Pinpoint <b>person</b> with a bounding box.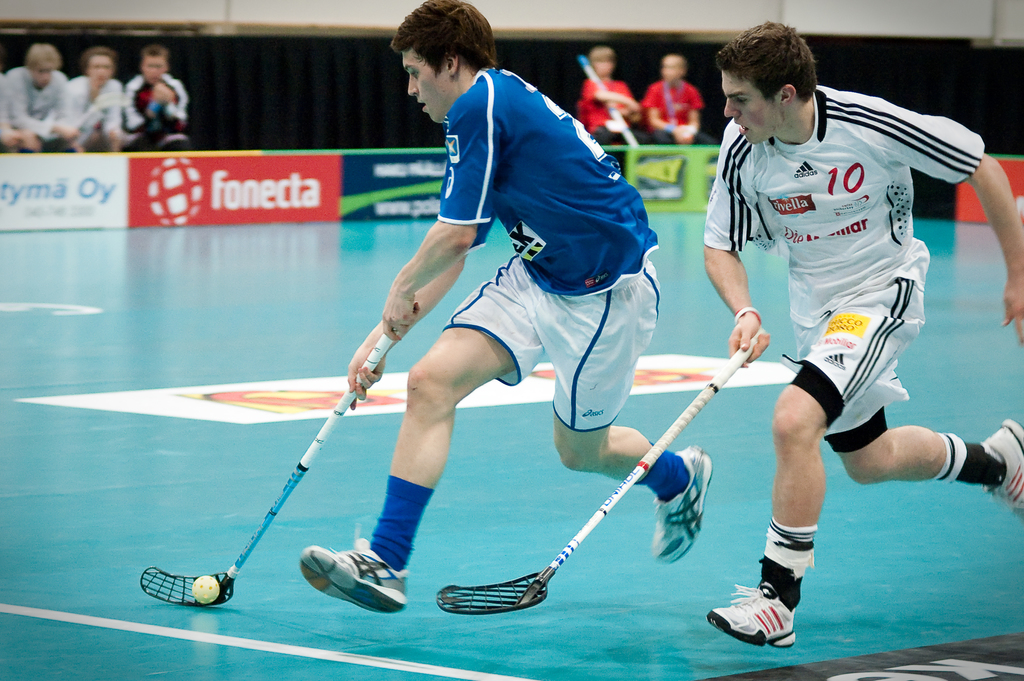
Rect(702, 39, 972, 673).
